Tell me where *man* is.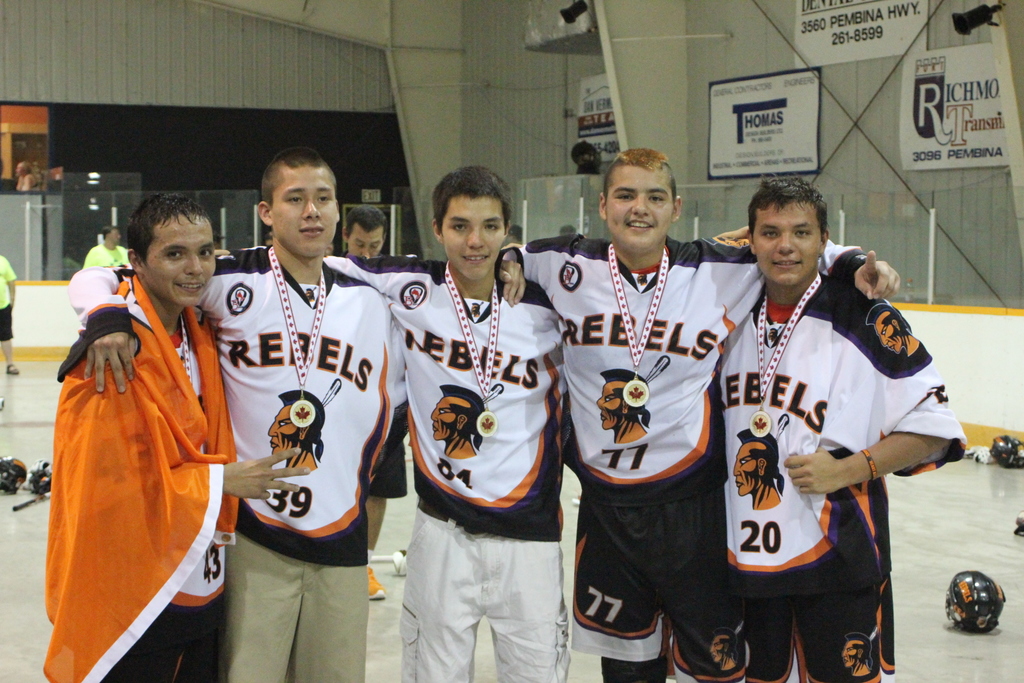
*man* is at l=337, t=191, r=395, b=274.
